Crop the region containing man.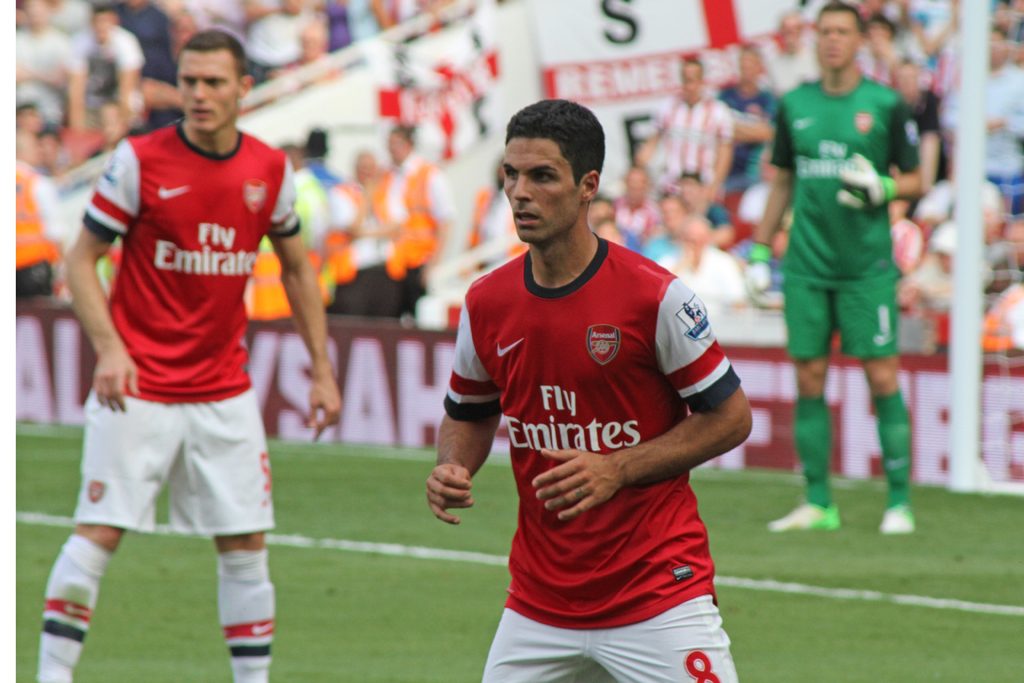
Crop region: bbox=(621, 60, 729, 215).
